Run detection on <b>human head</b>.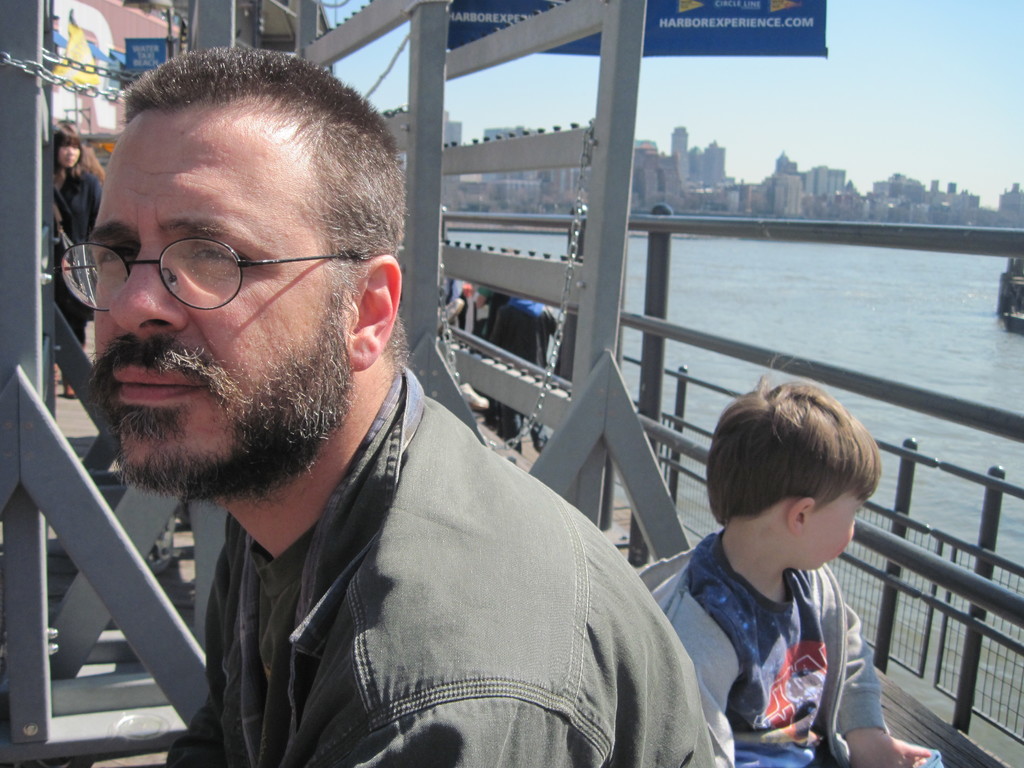
Result: <region>53, 121, 86, 170</region>.
